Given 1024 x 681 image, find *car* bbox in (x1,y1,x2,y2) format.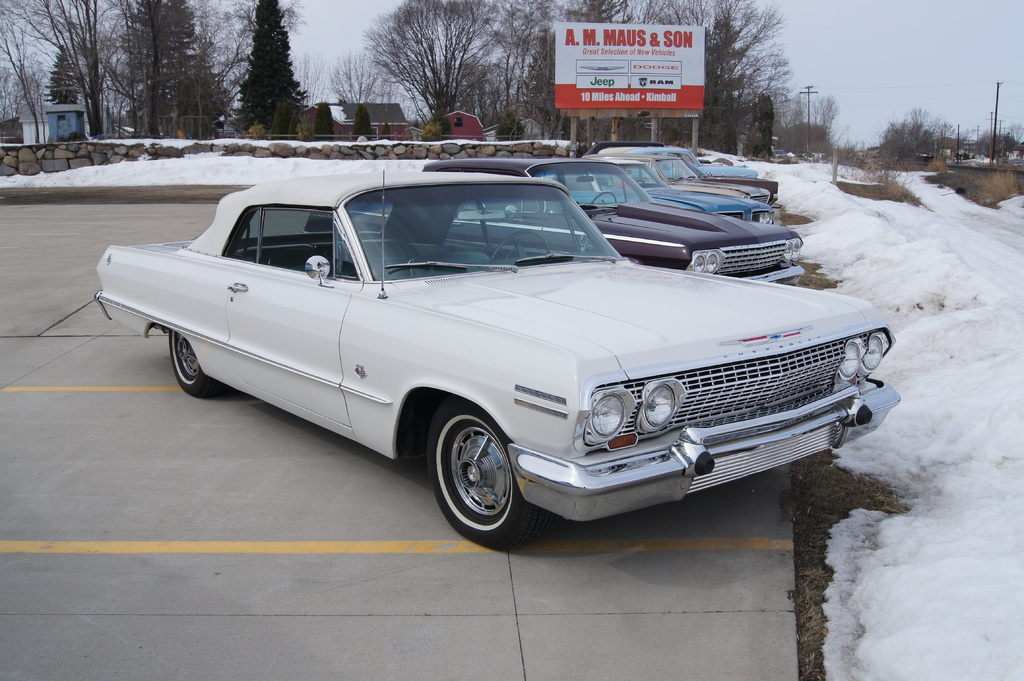
(653,145,762,172).
